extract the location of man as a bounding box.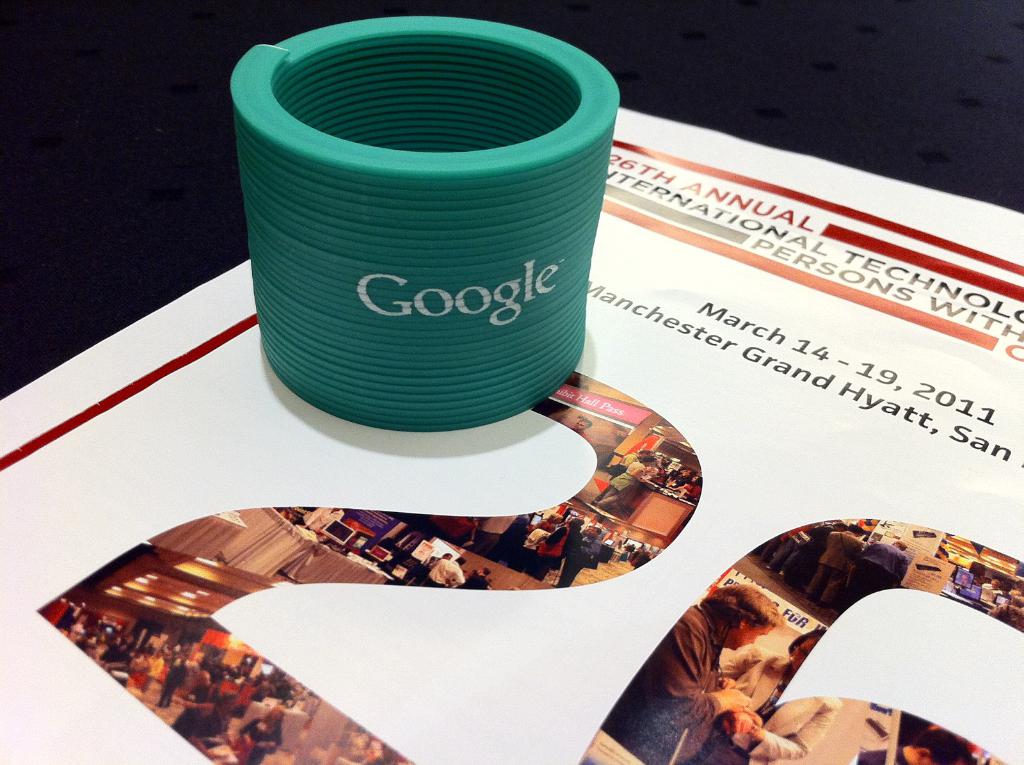
rect(835, 538, 911, 609).
